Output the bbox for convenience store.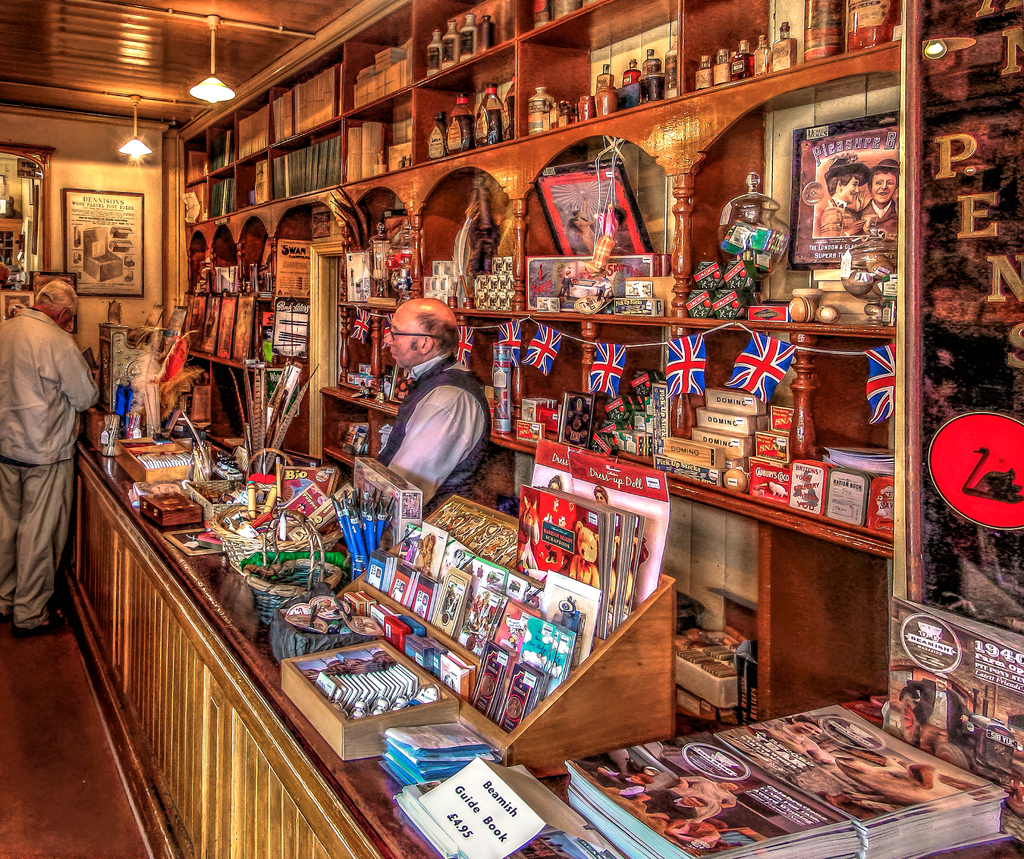
(x1=37, y1=4, x2=956, y2=858).
